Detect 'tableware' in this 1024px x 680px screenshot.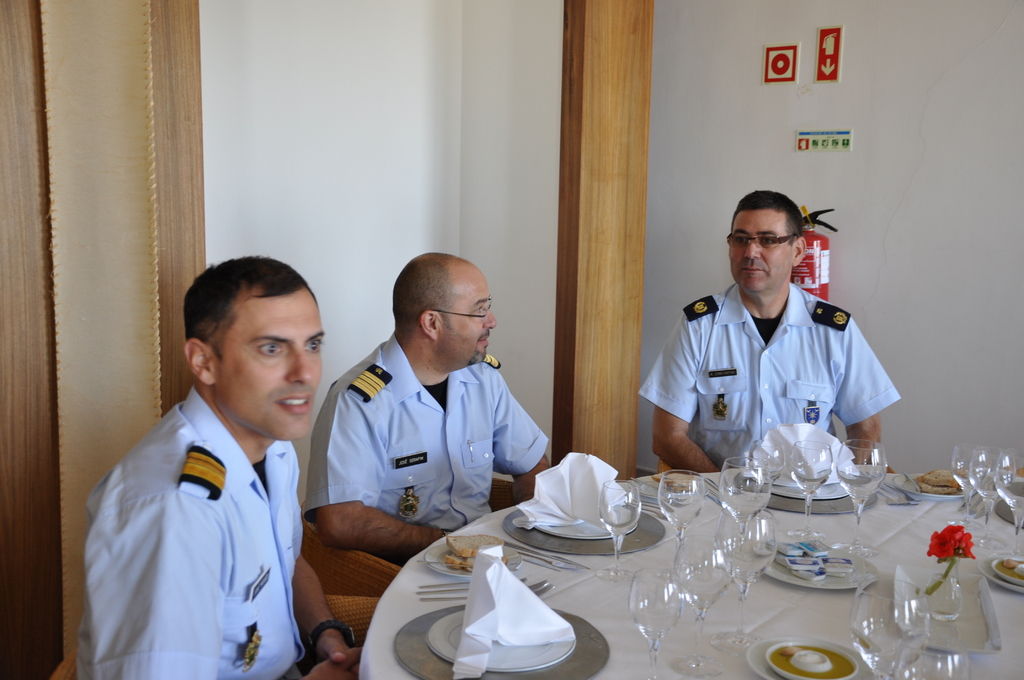
Detection: (749,633,876,679).
